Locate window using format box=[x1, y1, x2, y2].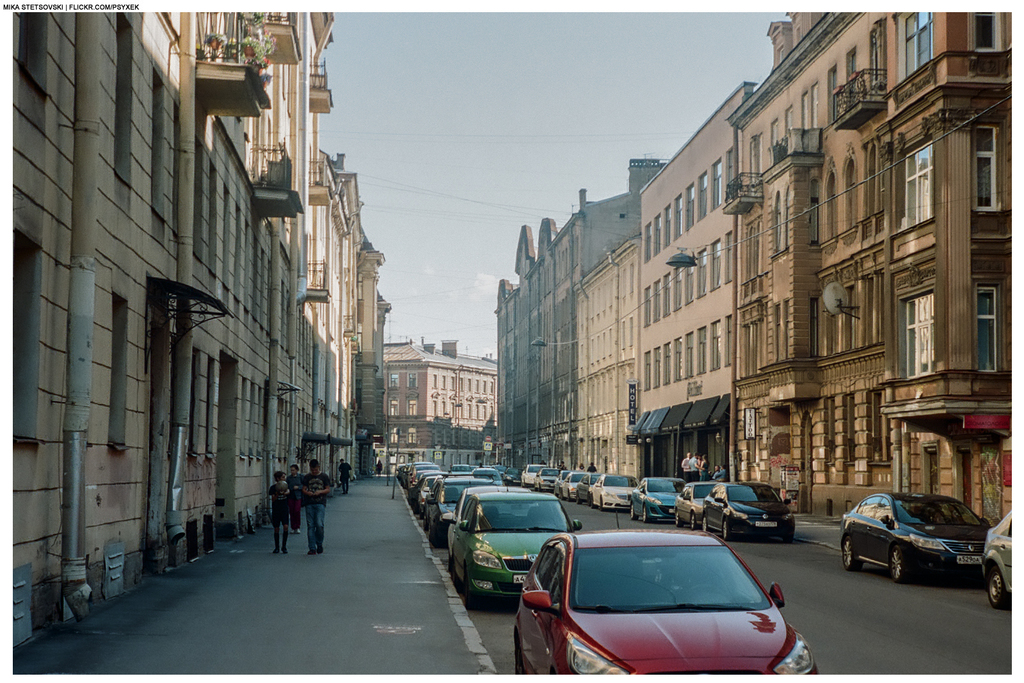
box=[904, 137, 936, 226].
